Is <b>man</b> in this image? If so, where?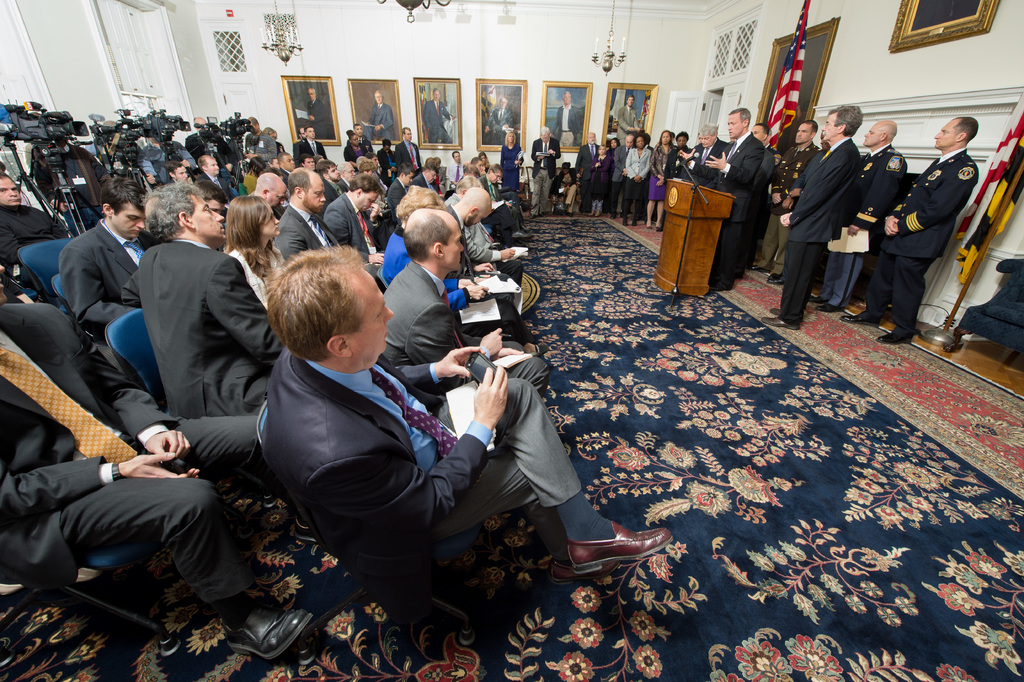
Yes, at (x1=269, y1=166, x2=390, y2=289).
